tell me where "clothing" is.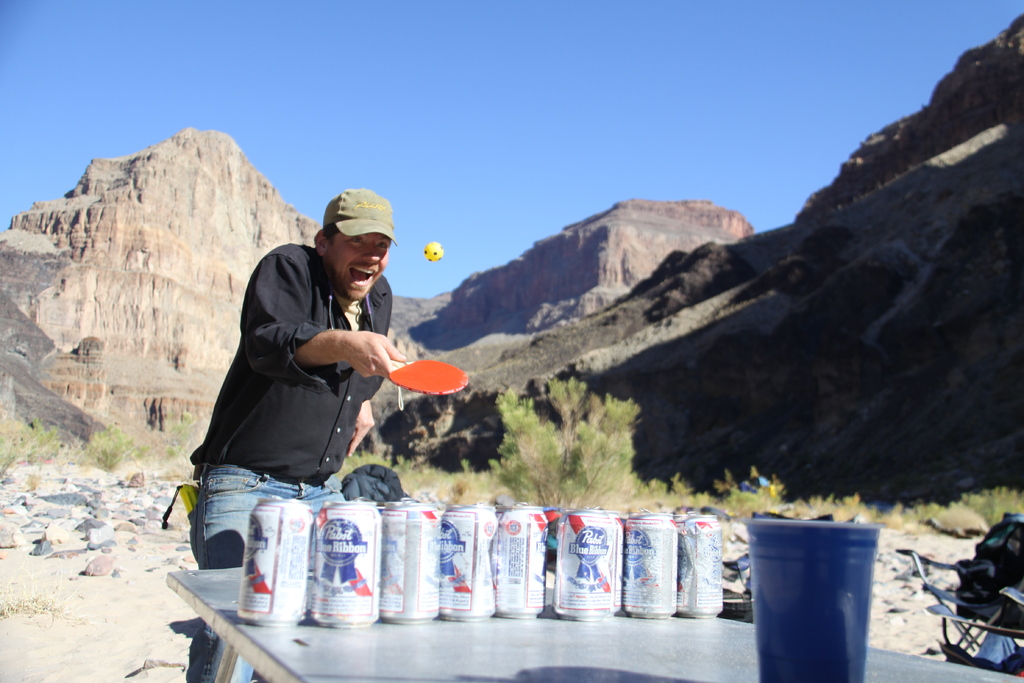
"clothing" is at BBox(183, 237, 396, 682).
